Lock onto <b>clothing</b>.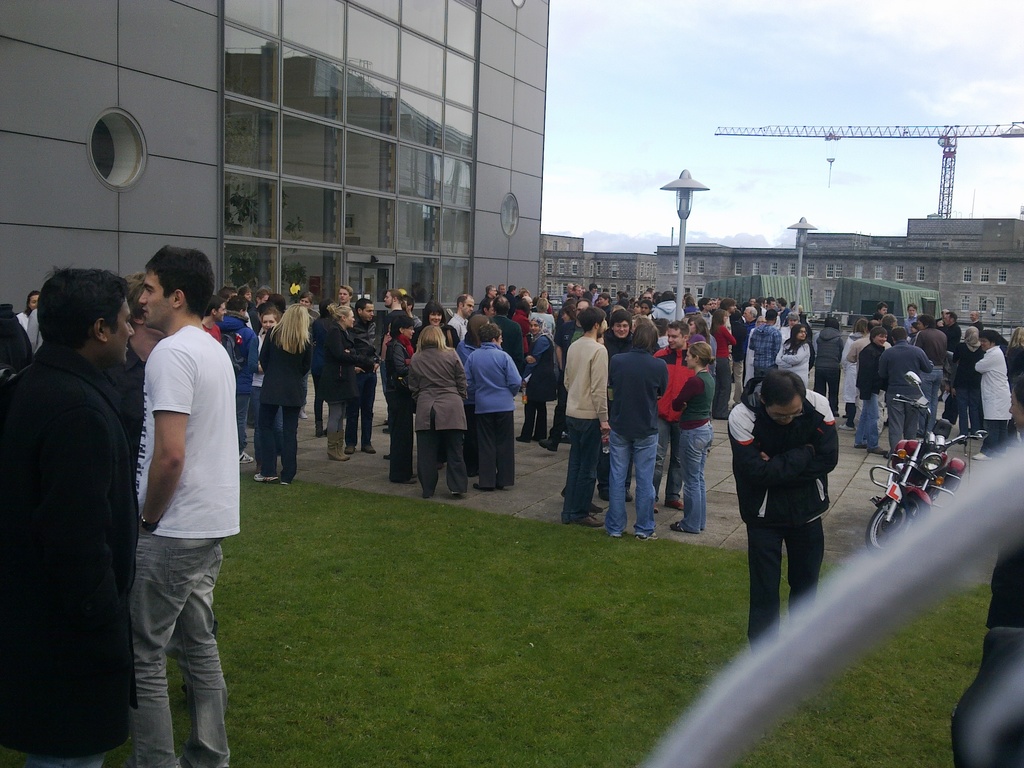
Locked: [223,316,261,410].
